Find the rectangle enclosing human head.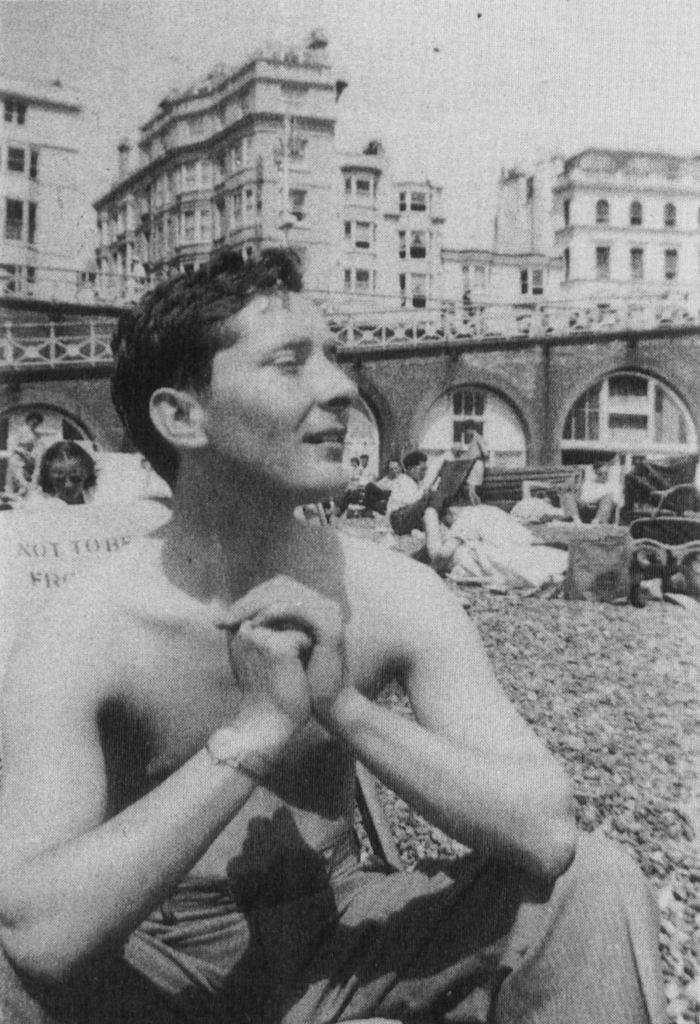
404:449:427:478.
